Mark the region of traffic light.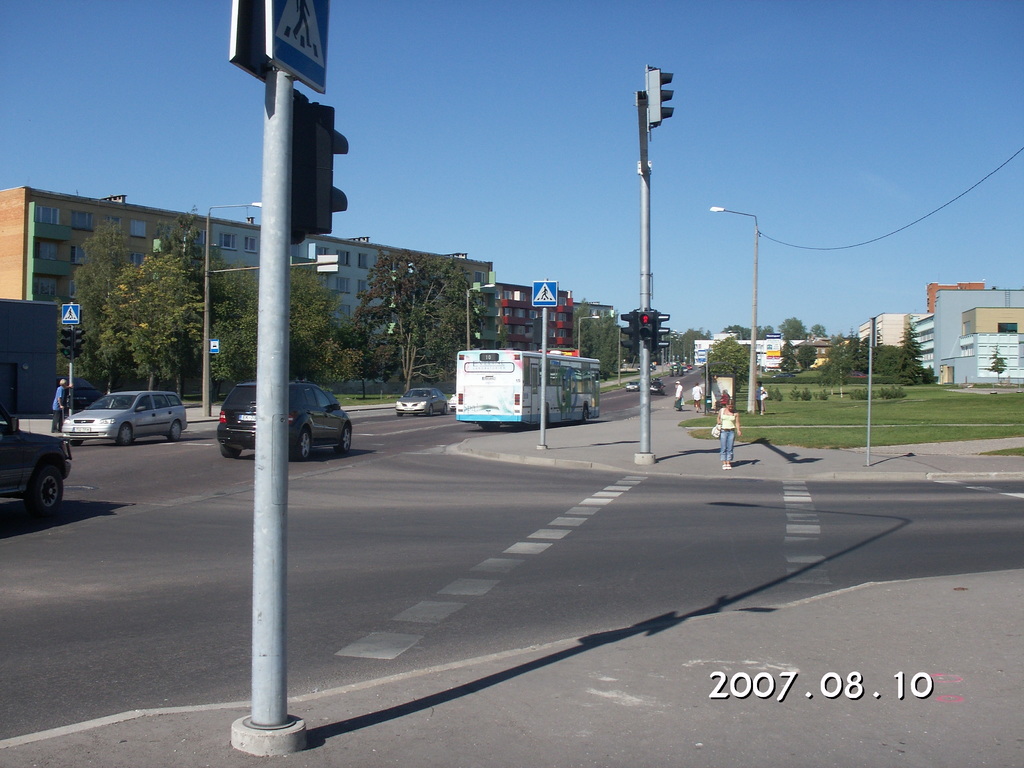
Region: select_region(59, 327, 71, 358).
